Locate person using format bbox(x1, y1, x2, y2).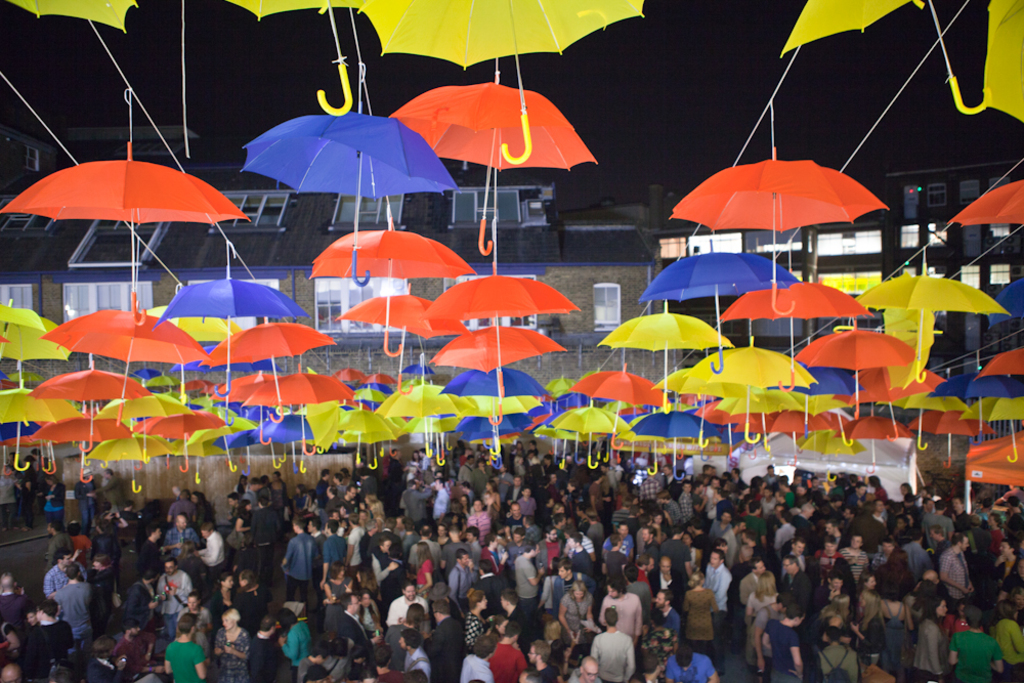
bbox(825, 493, 843, 517).
